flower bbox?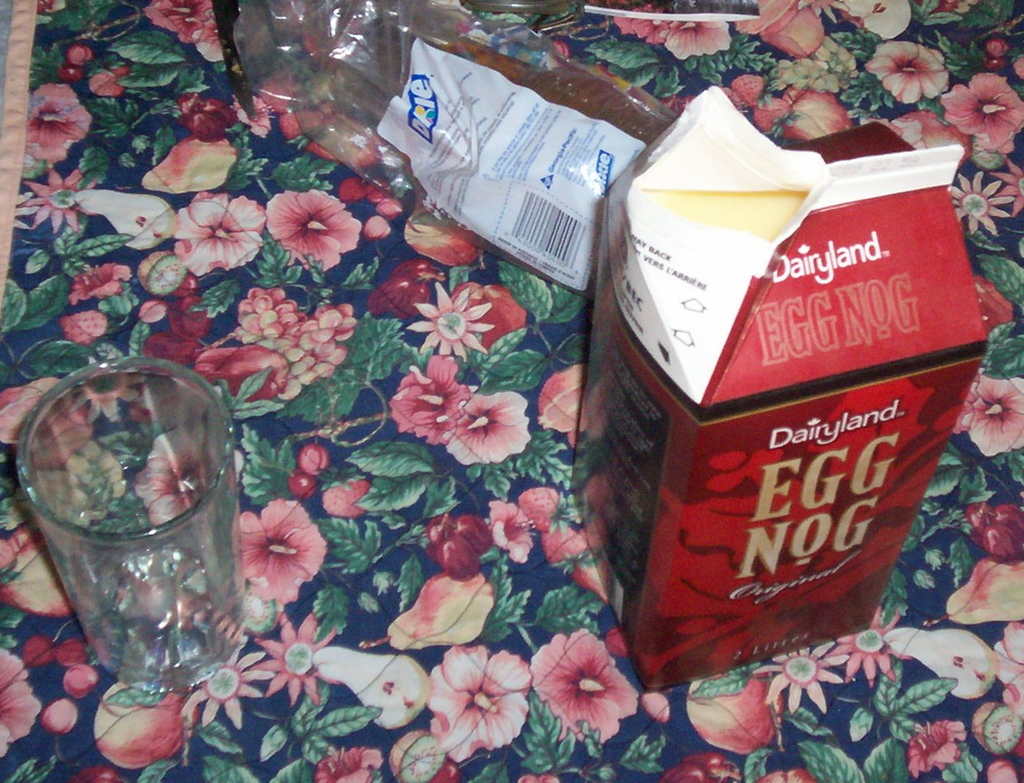
{"left": 865, "top": 39, "right": 949, "bottom": 106}
